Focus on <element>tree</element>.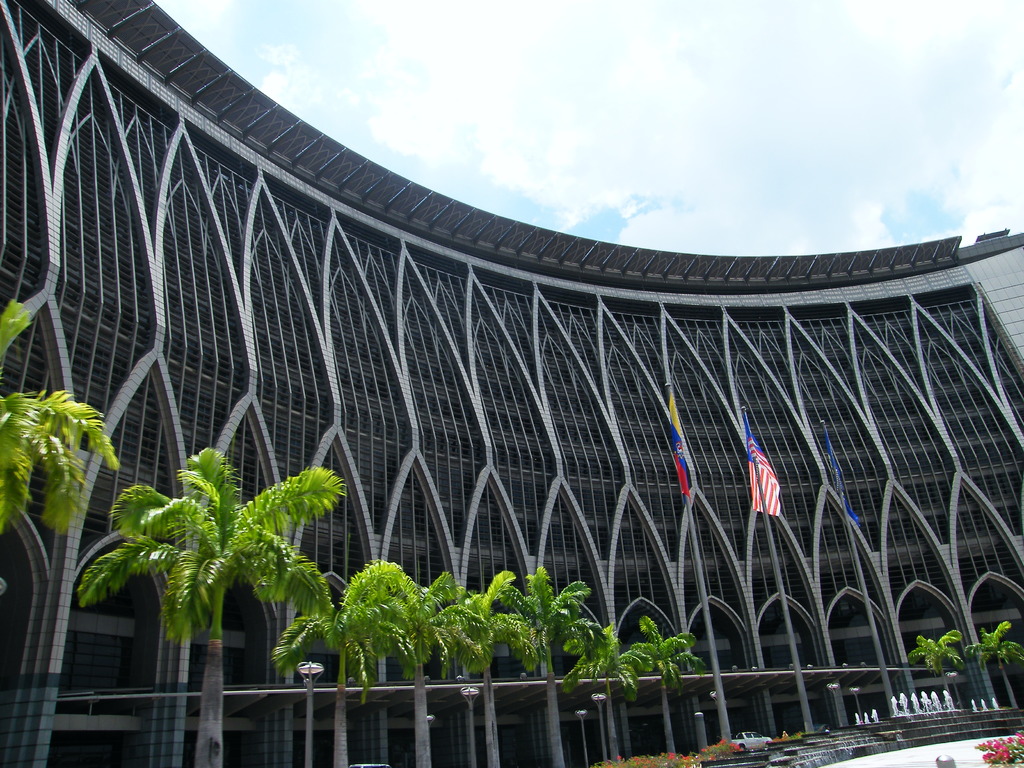
Focused at bbox(620, 616, 702, 754).
